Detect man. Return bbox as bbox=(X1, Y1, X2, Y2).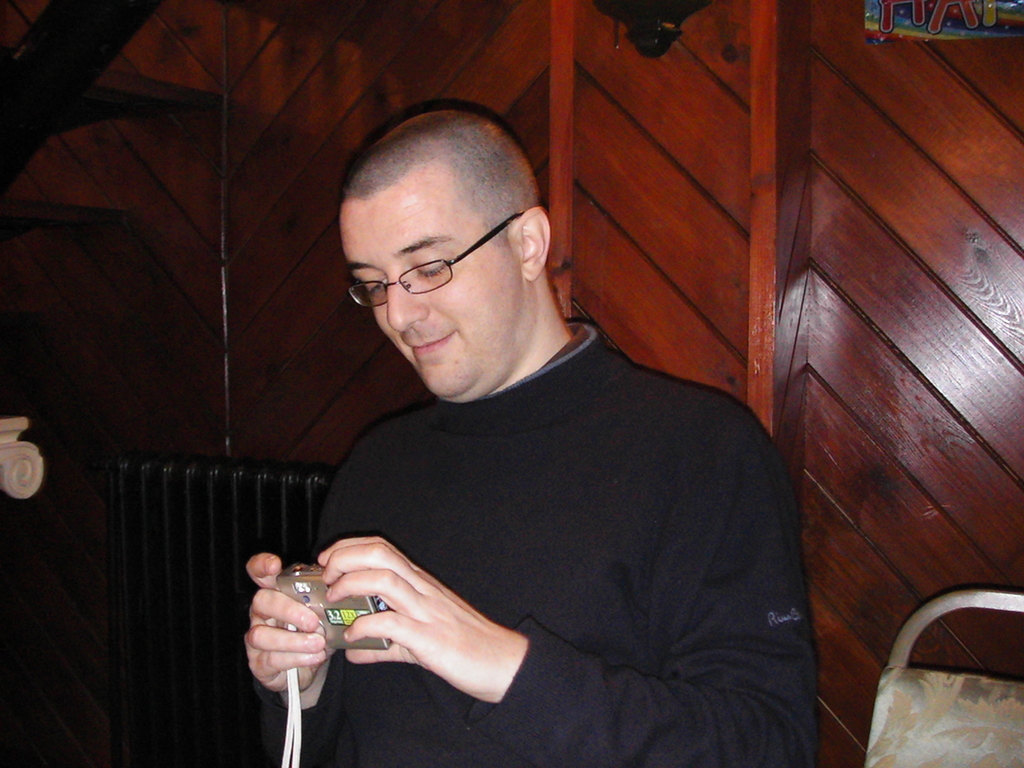
bbox=(246, 109, 826, 767).
